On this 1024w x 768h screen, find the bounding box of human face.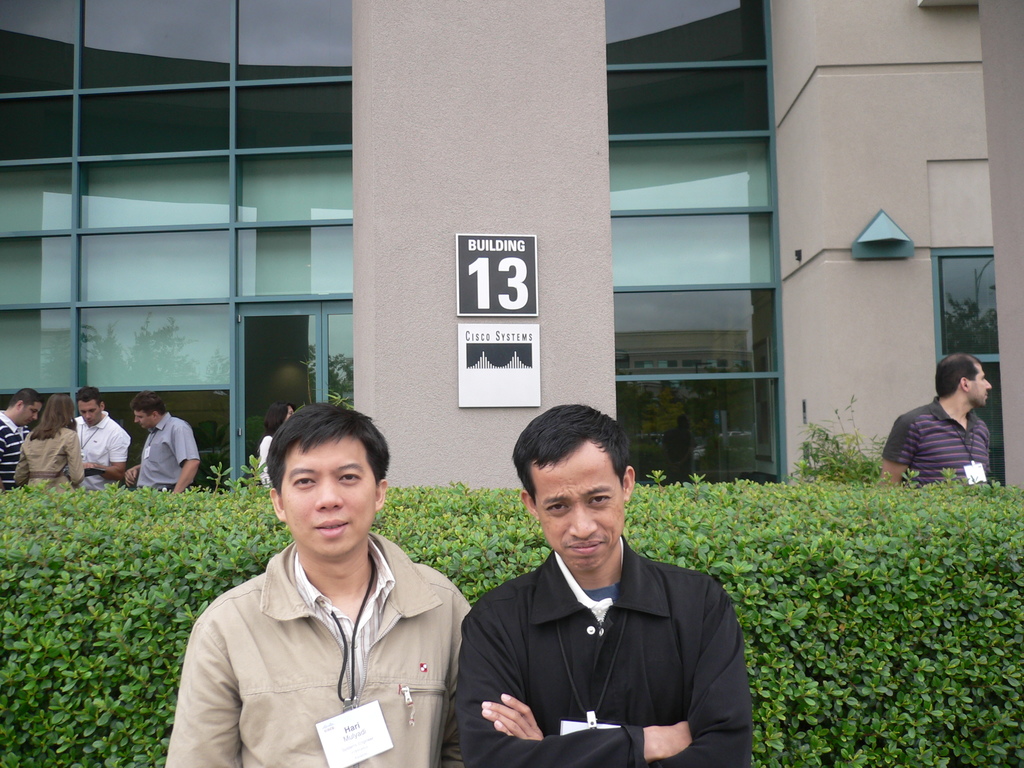
Bounding box: left=971, top=359, right=993, bottom=404.
